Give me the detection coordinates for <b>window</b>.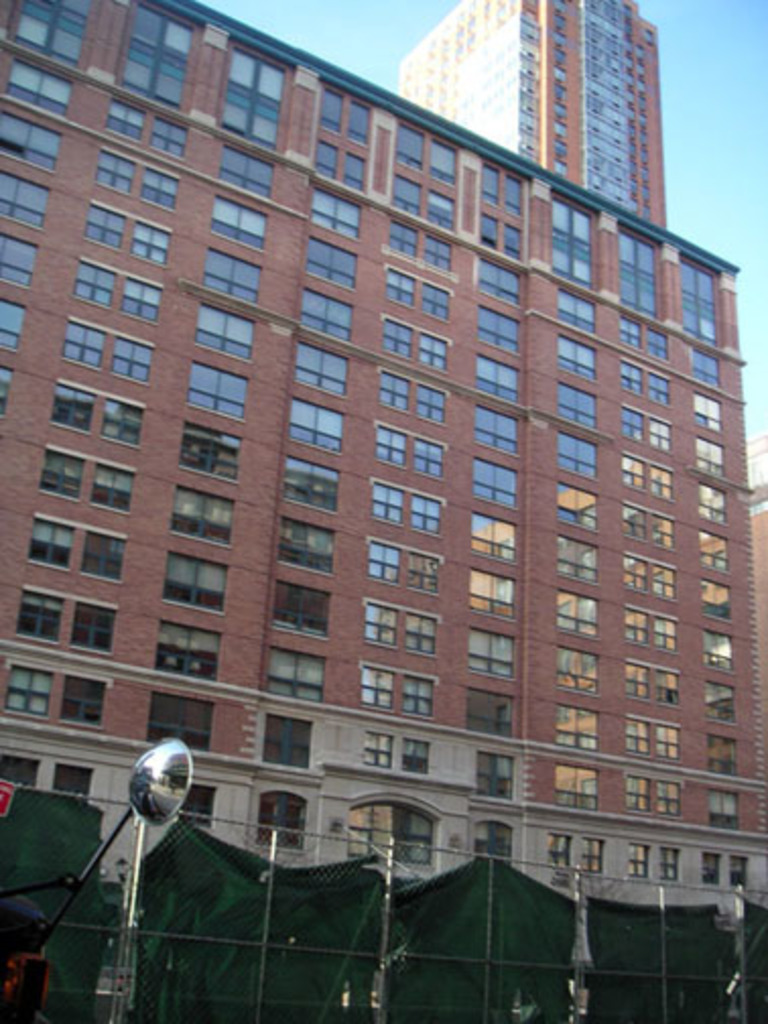
(110,100,144,138).
